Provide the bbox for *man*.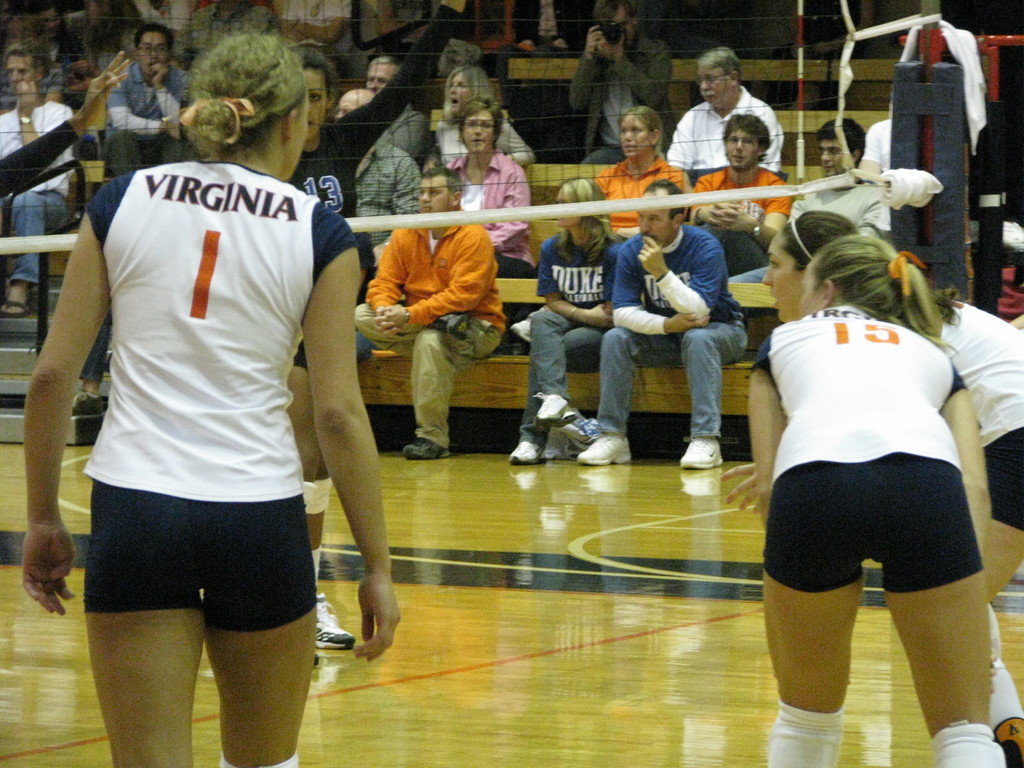
(0,46,90,327).
